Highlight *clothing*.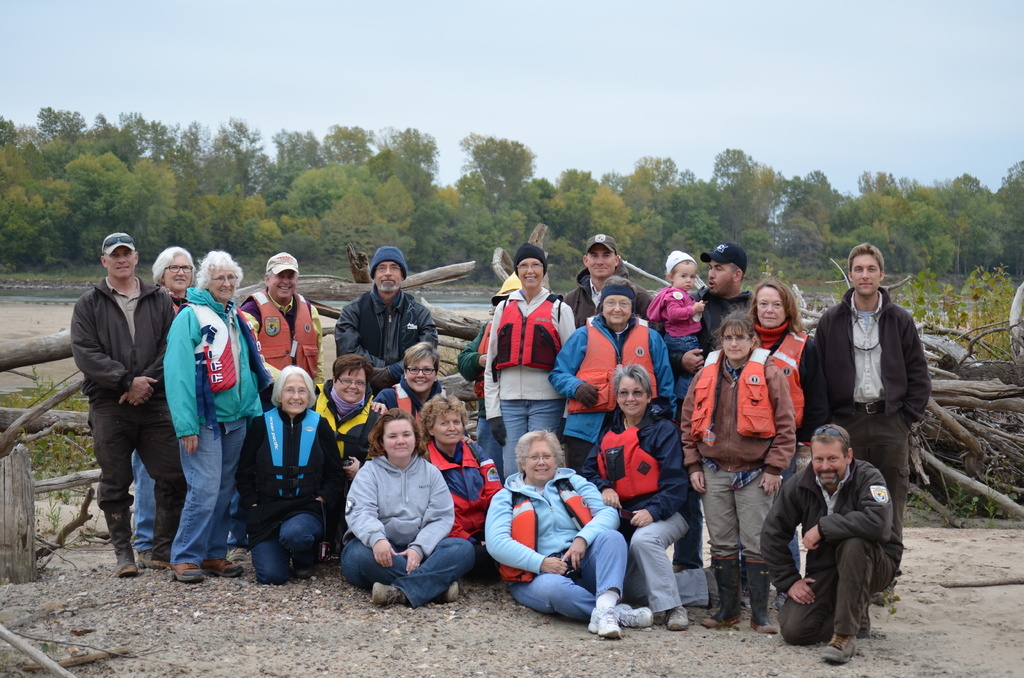
Highlighted region: <box>125,282,188,543</box>.
